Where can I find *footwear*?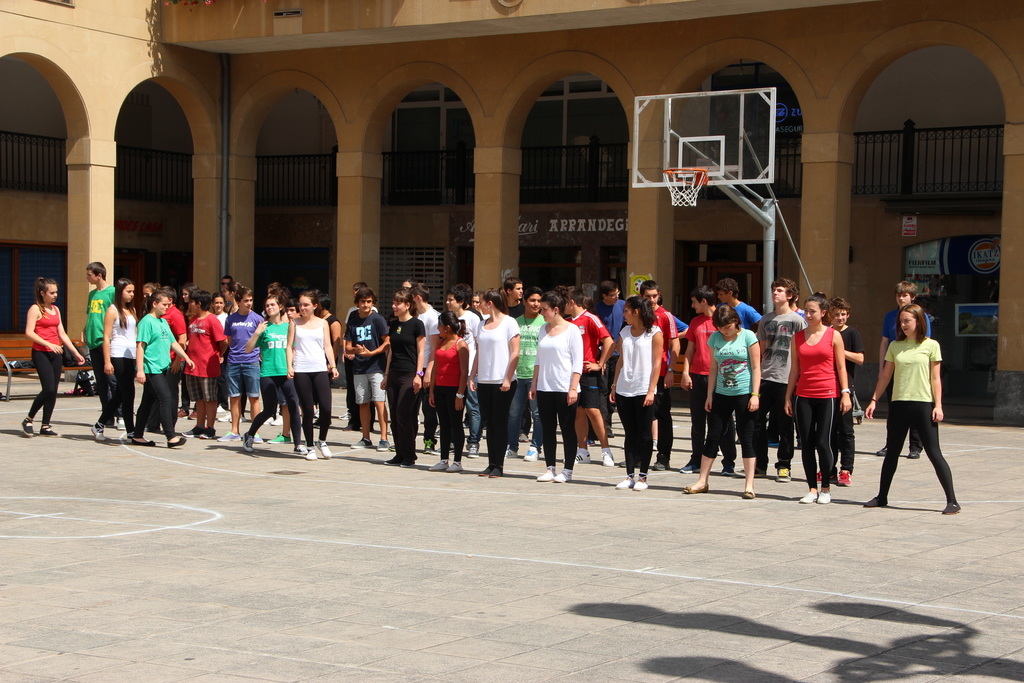
You can find it at pyautogui.locateOnScreen(218, 431, 243, 443).
